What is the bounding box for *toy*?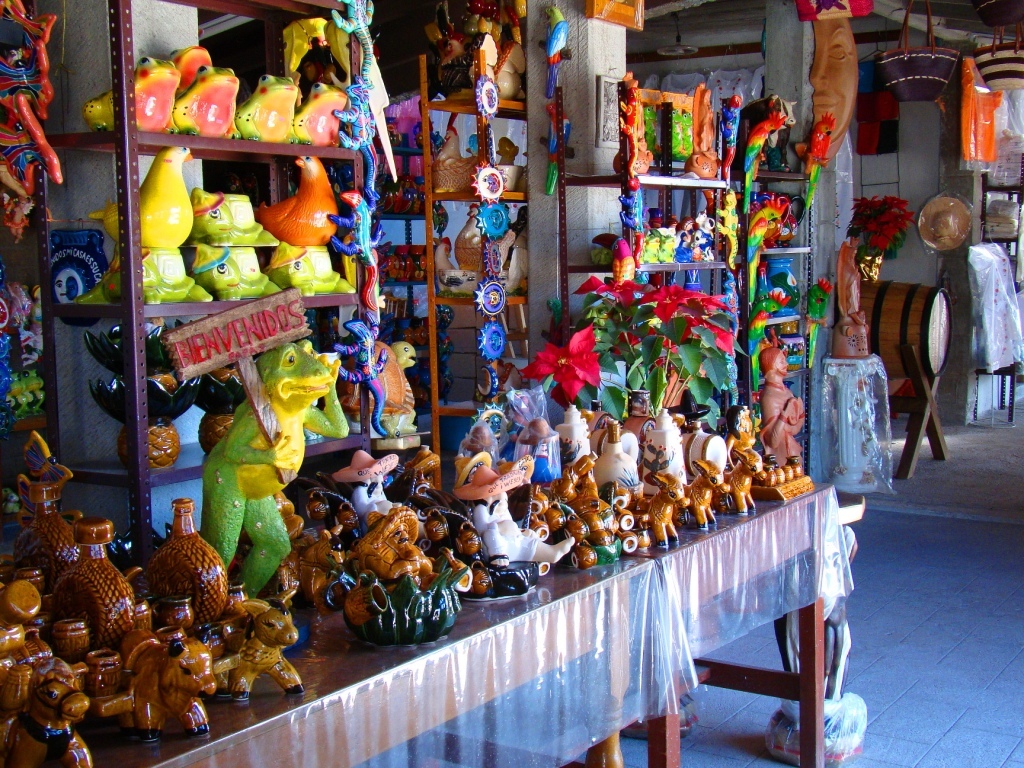
[673, 214, 702, 265].
